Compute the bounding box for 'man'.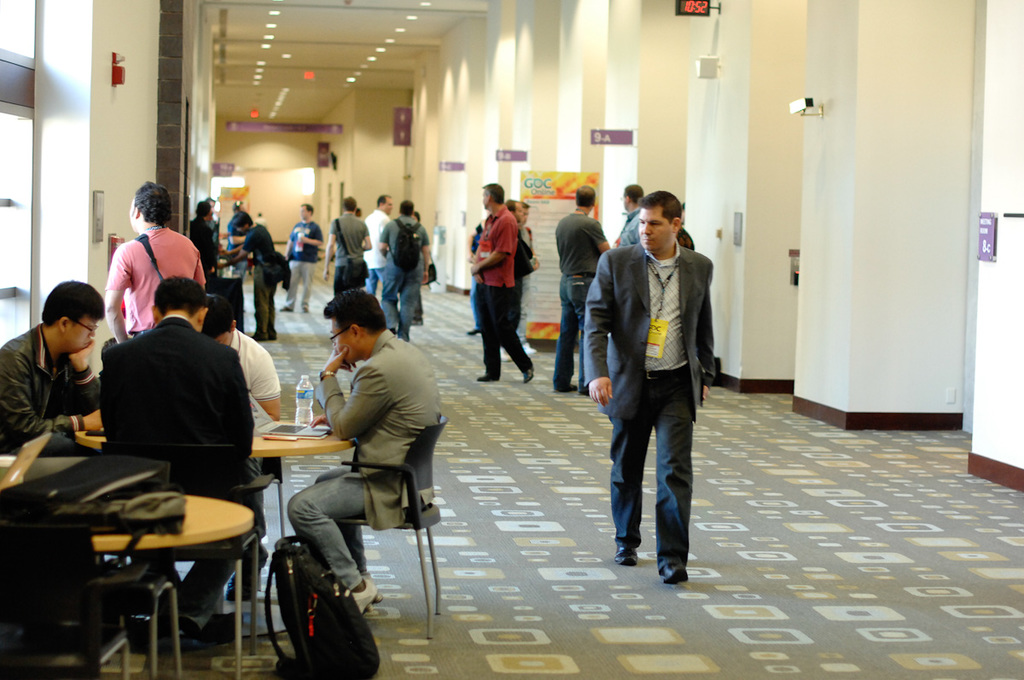
(1, 270, 108, 465).
